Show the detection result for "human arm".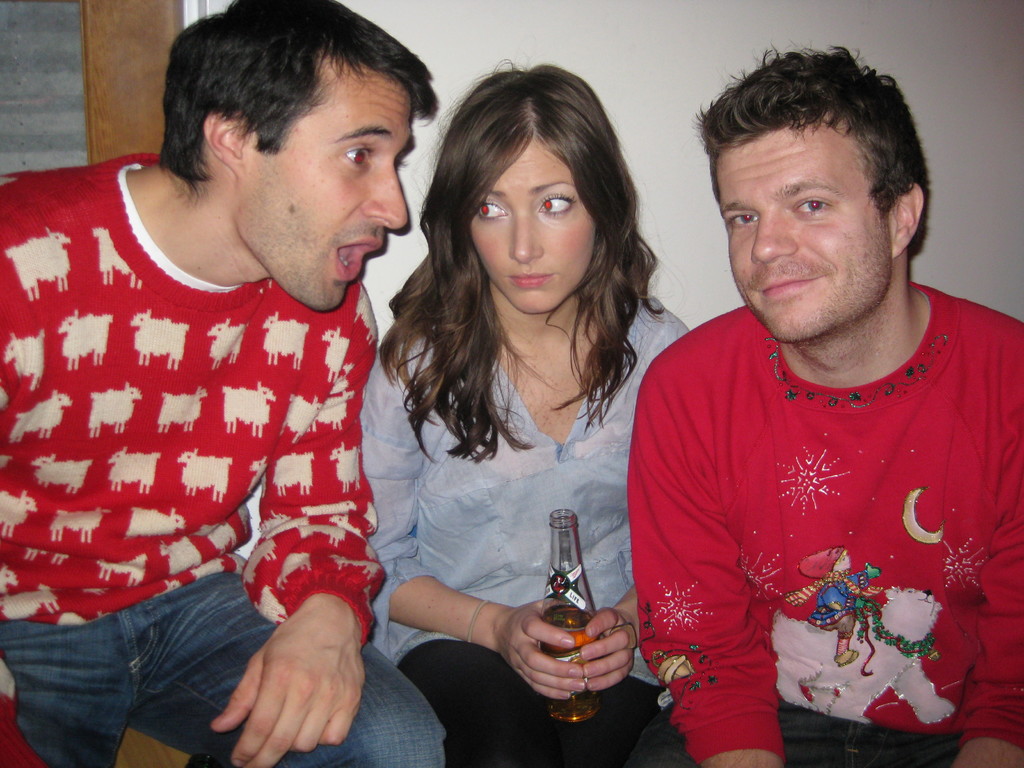
211/285/388/767.
